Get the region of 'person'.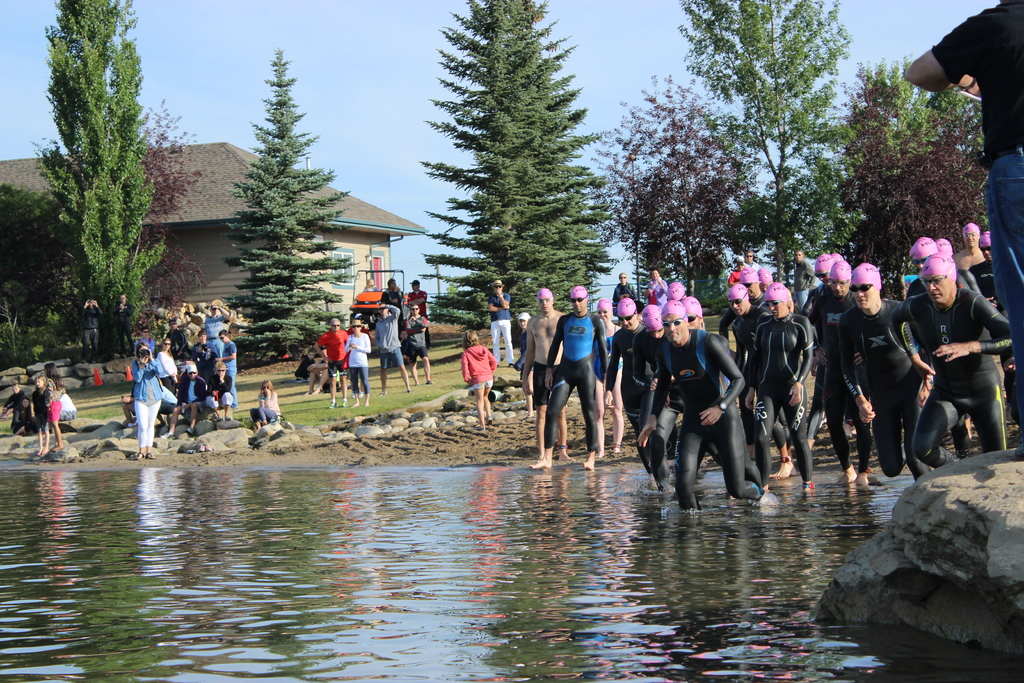
[left=1, top=382, right=24, bottom=428].
